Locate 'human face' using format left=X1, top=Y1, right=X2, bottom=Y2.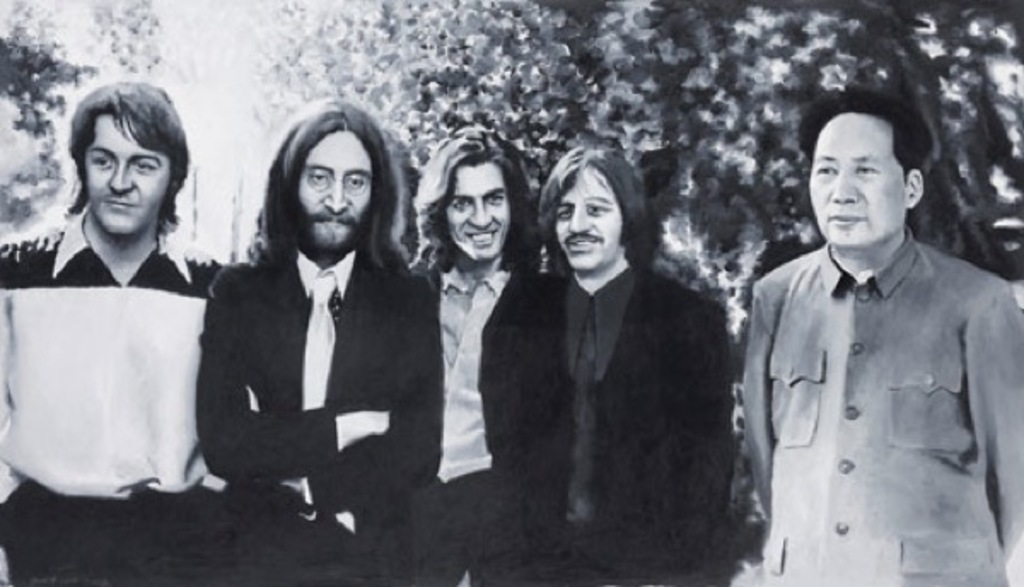
left=442, top=166, right=509, bottom=263.
